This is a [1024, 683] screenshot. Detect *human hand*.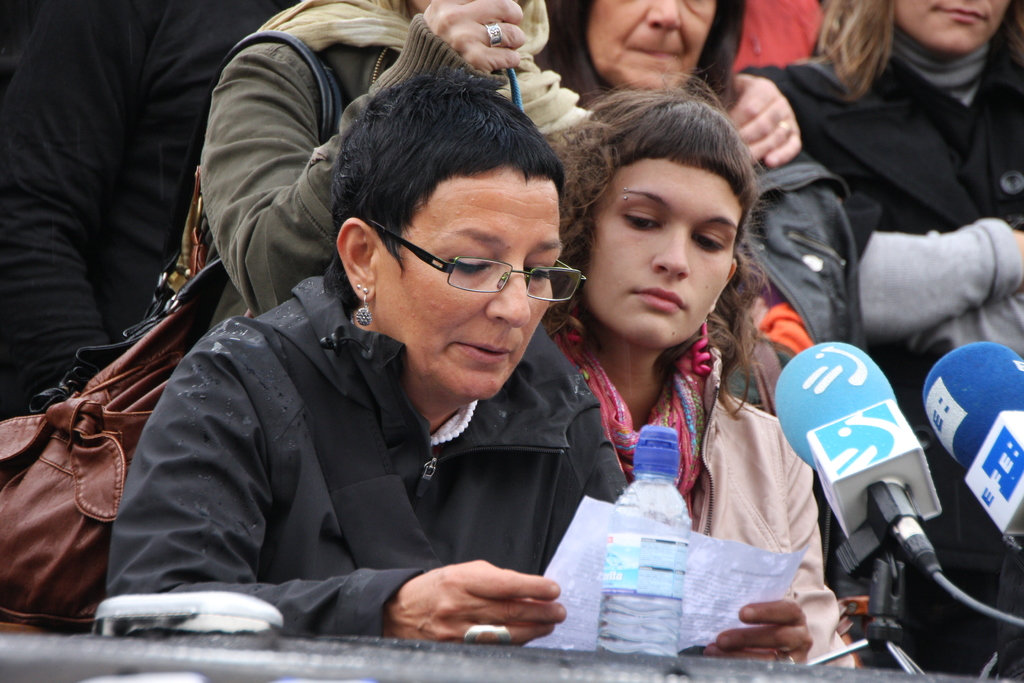
[left=370, top=561, right=570, bottom=650].
